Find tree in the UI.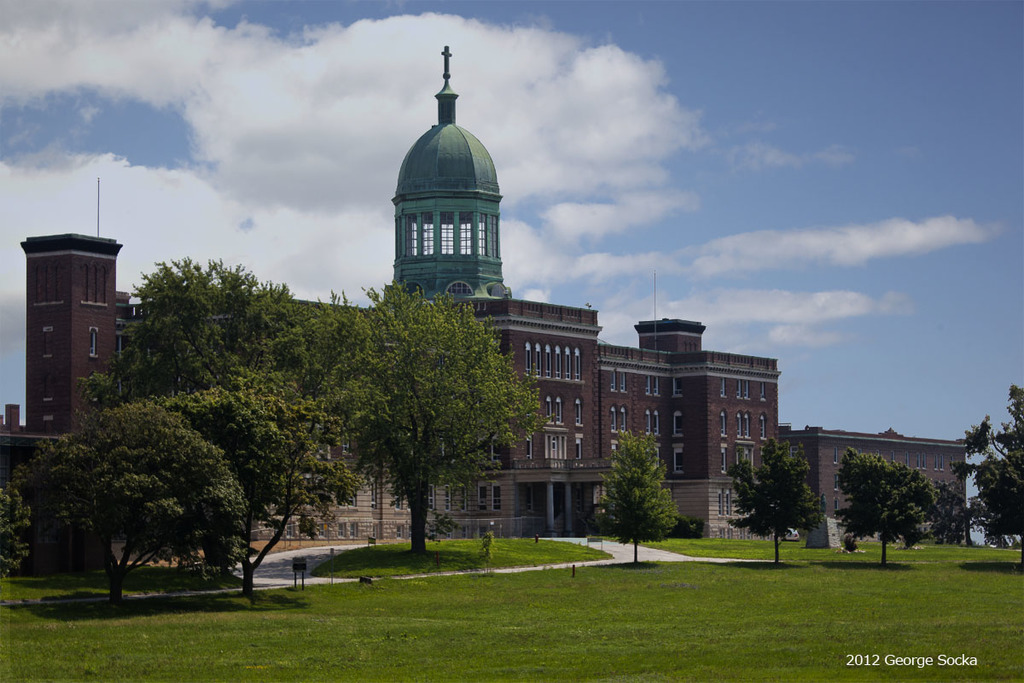
UI element at 82, 249, 376, 604.
